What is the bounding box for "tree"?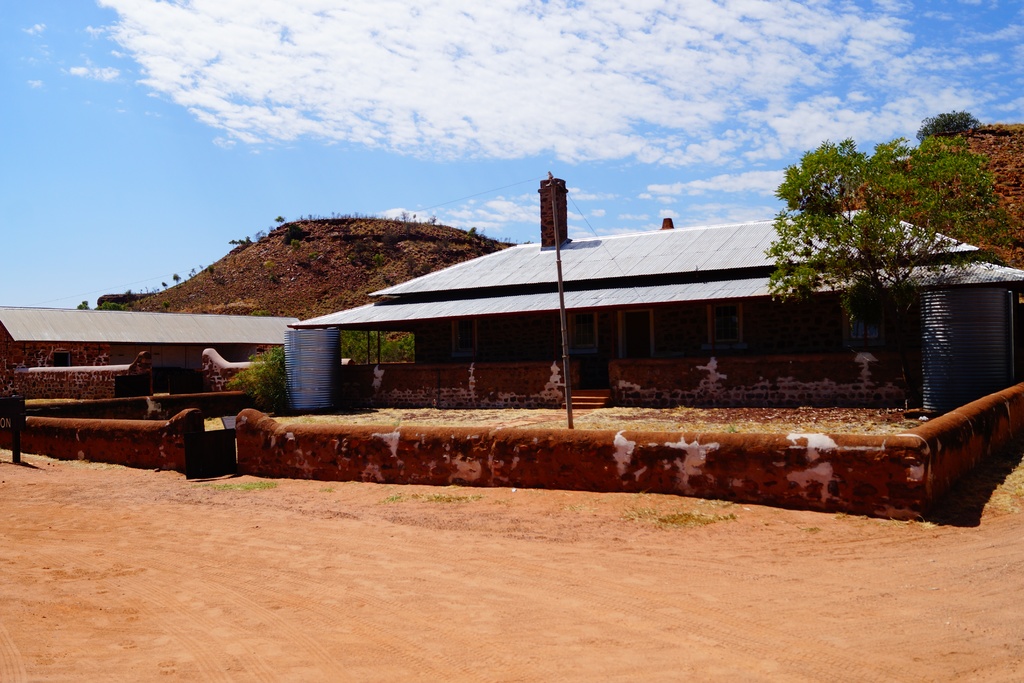
[left=468, top=225, right=481, bottom=240].
